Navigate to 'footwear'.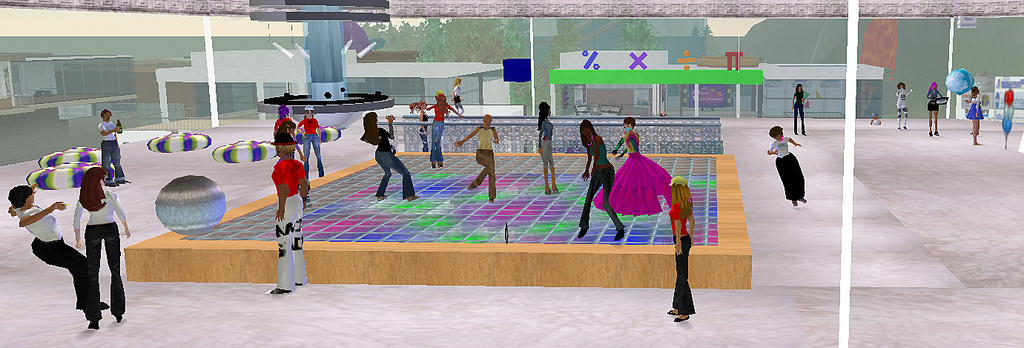
Navigation target: bbox=(81, 319, 93, 331).
